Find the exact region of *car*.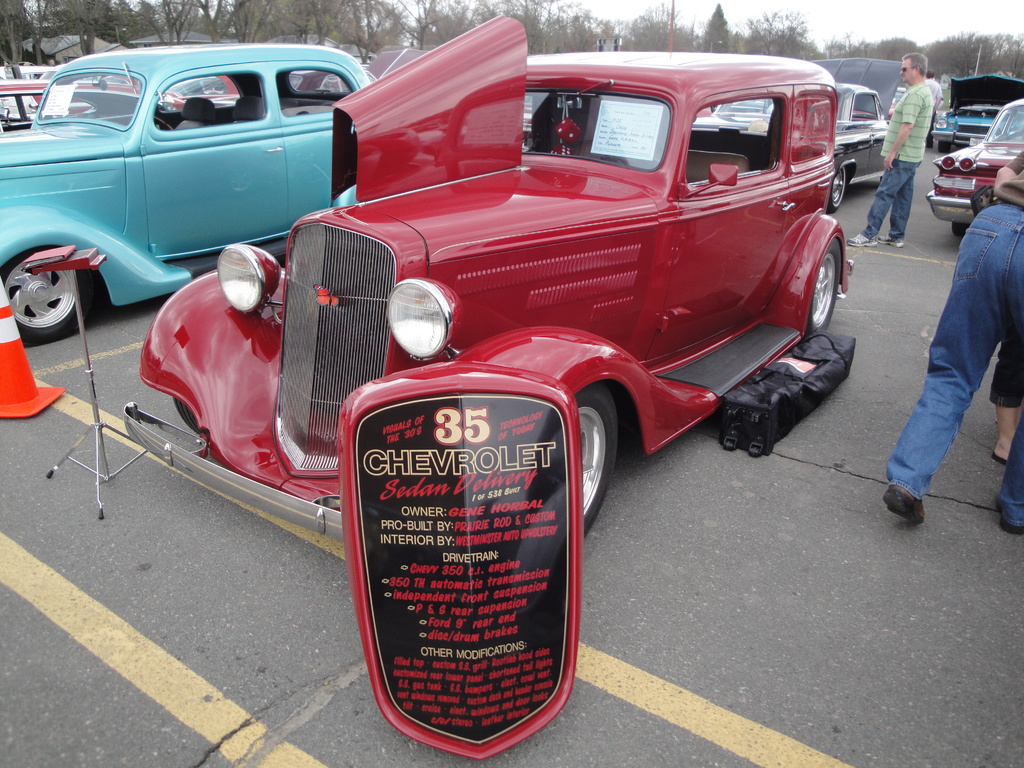
Exact region: (925,100,1023,244).
